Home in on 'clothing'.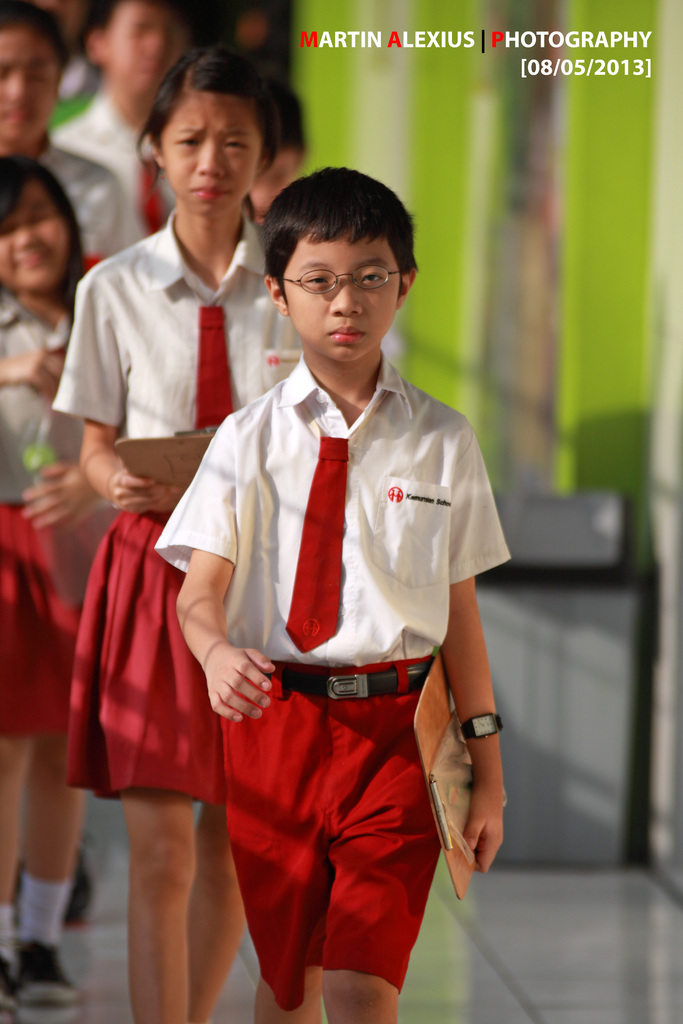
Homed in at [left=0, top=287, right=85, bottom=740].
